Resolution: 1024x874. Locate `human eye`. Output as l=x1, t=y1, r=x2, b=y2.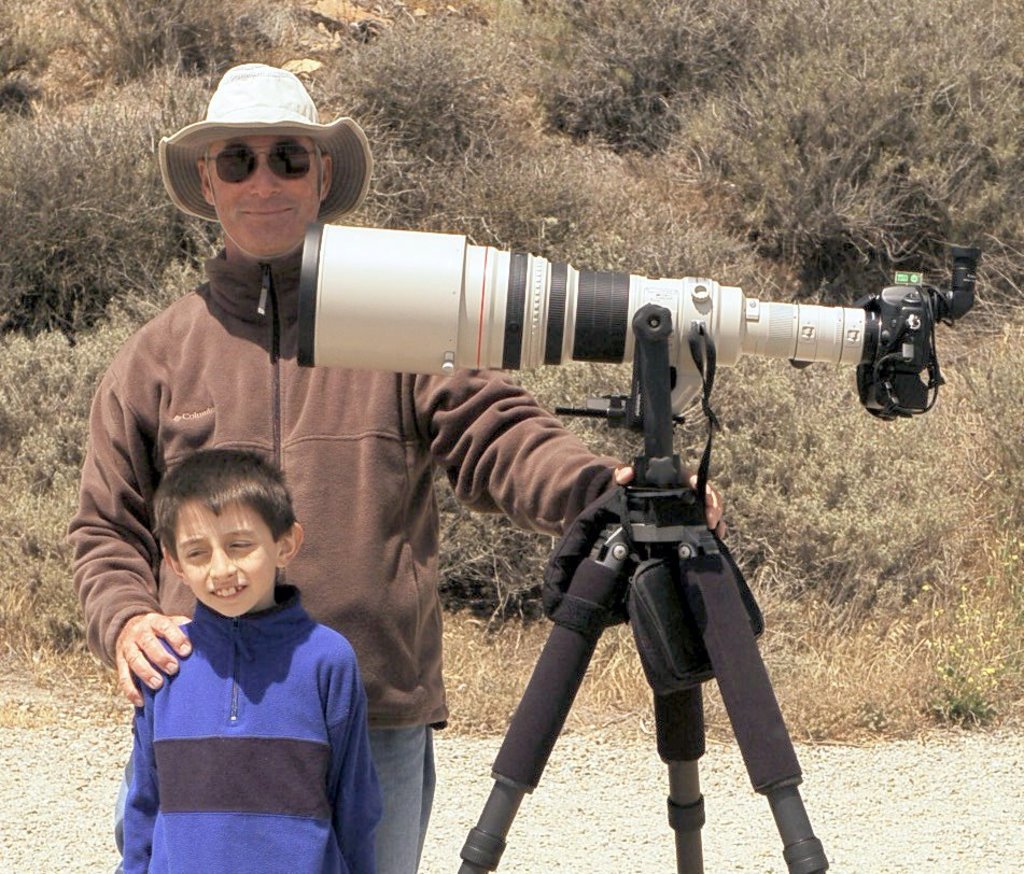
l=180, t=547, r=207, b=562.
